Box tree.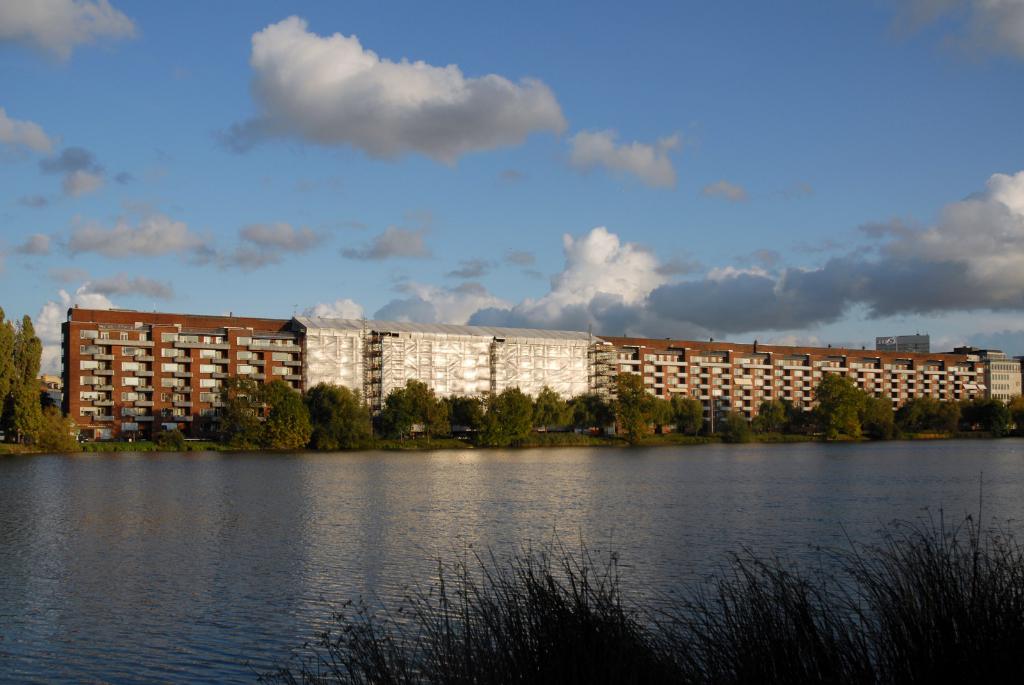
(left=152, top=426, right=186, bottom=453).
